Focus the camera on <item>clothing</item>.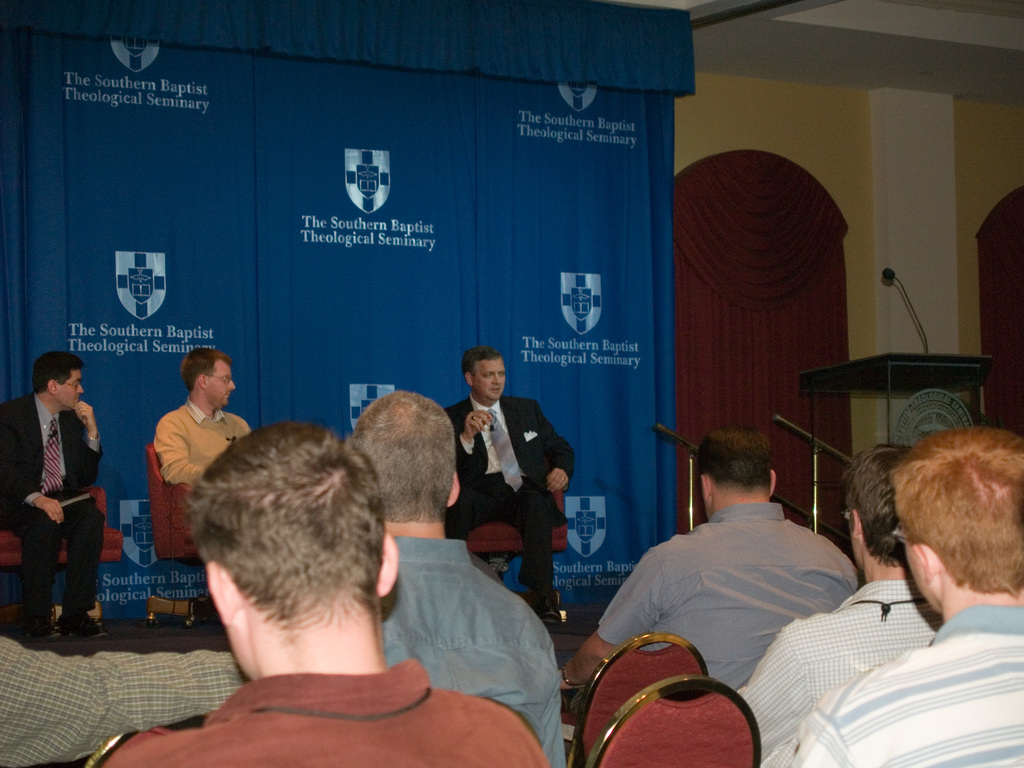
Focus region: (left=440, top=397, right=574, bottom=593).
